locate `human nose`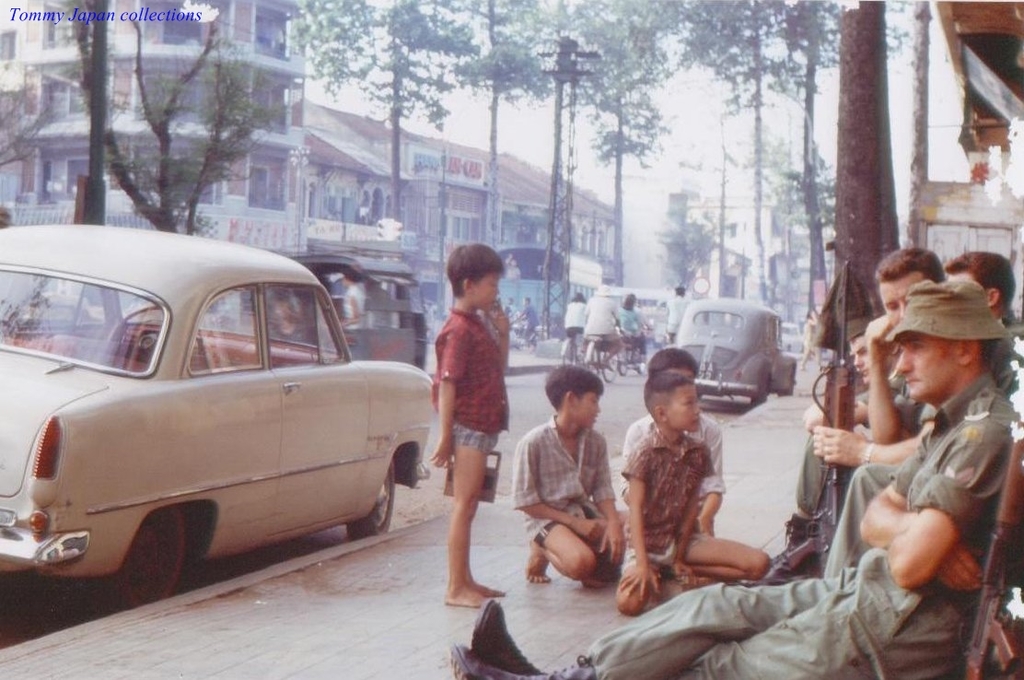
493/287/499/294
